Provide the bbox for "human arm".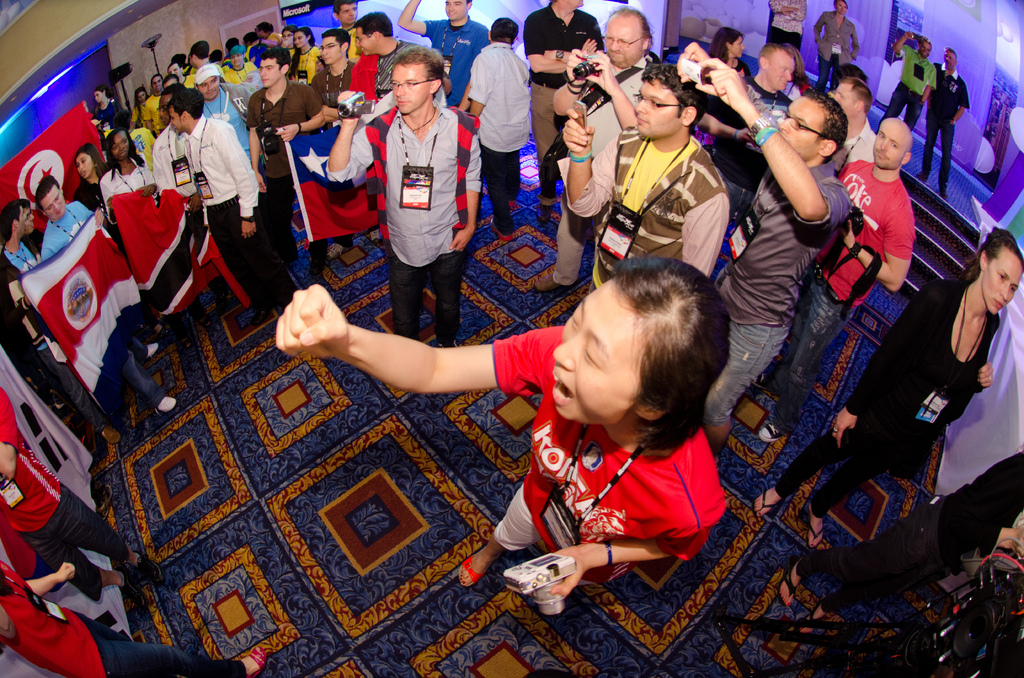
bbox=[891, 26, 913, 59].
